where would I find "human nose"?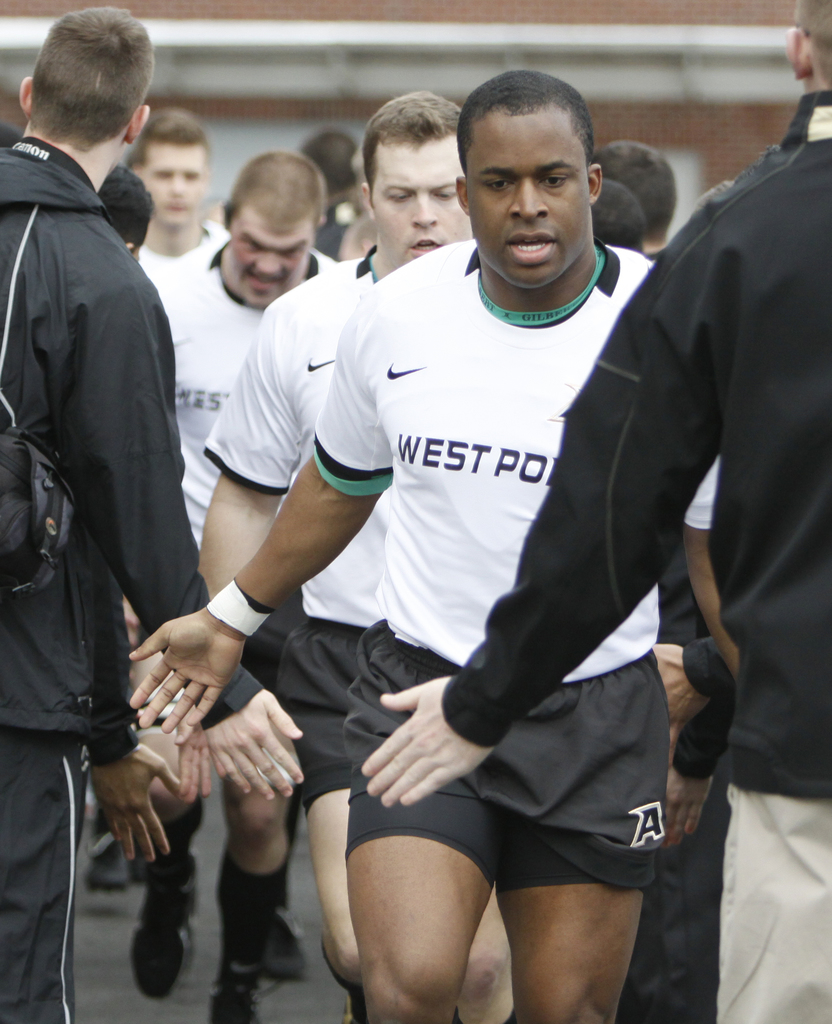
At rect(511, 176, 549, 227).
